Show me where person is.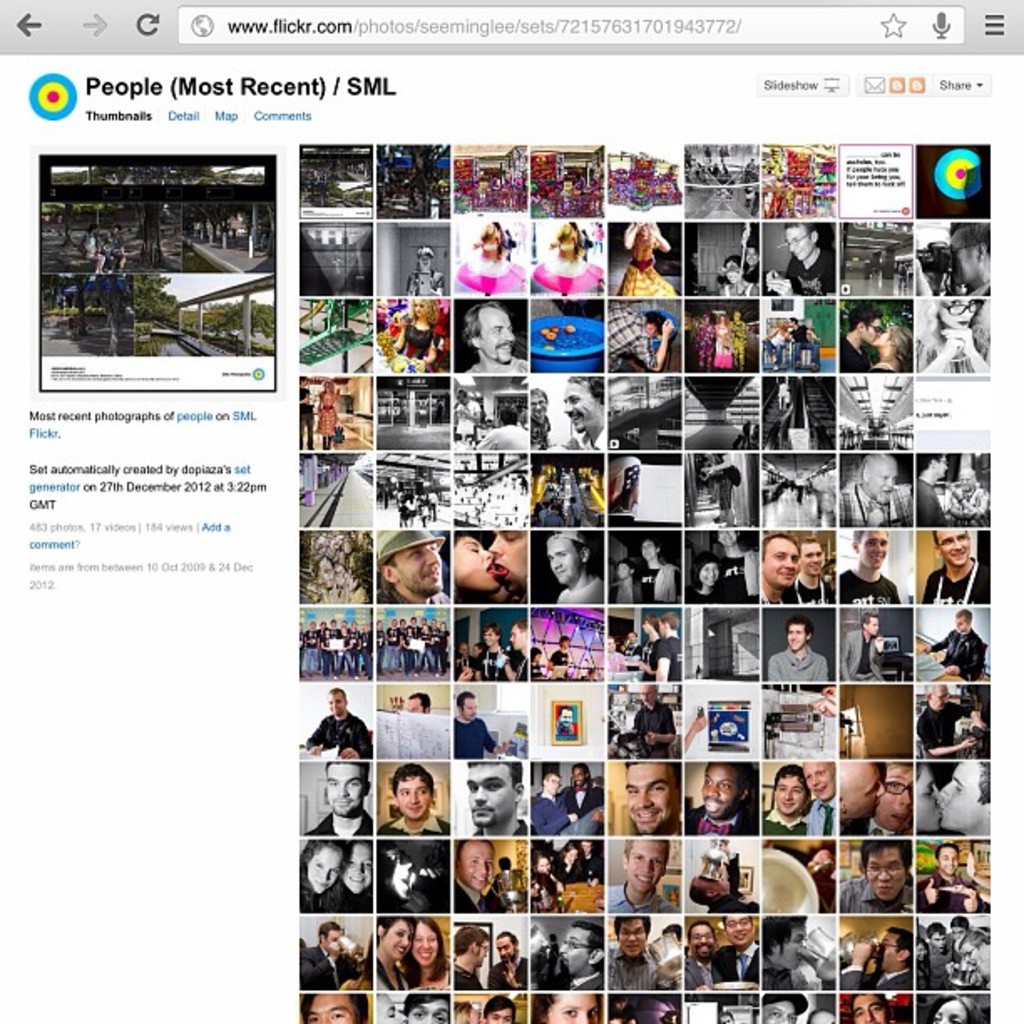
person is at 842, 838, 914, 914.
